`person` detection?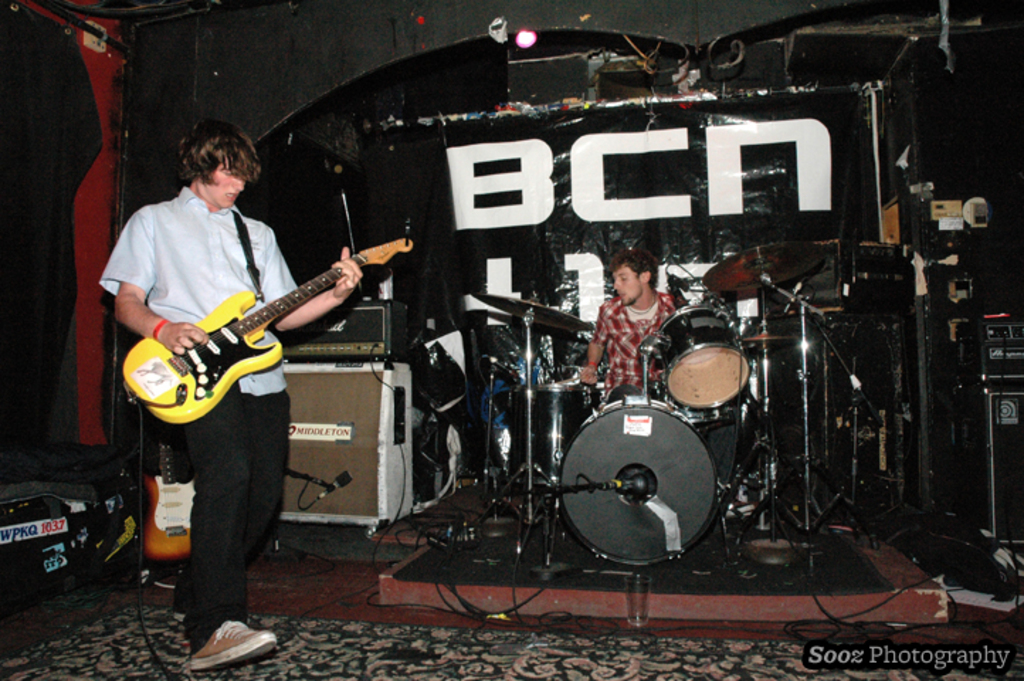
[590, 250, 679, 417]
